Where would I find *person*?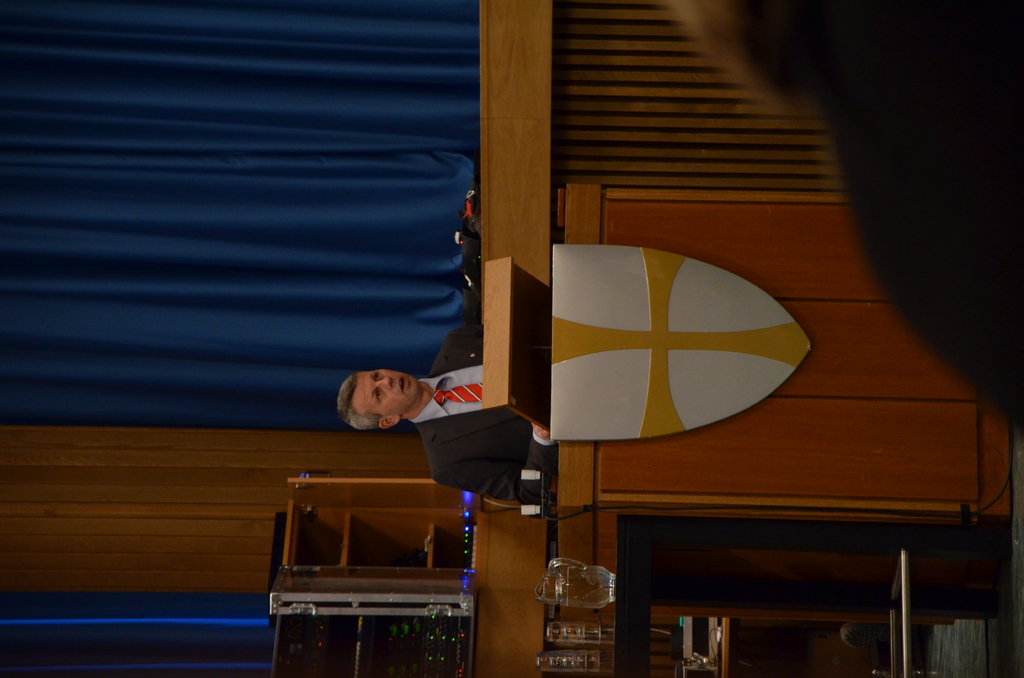
At bbox=(339, 306, 550, 517).
